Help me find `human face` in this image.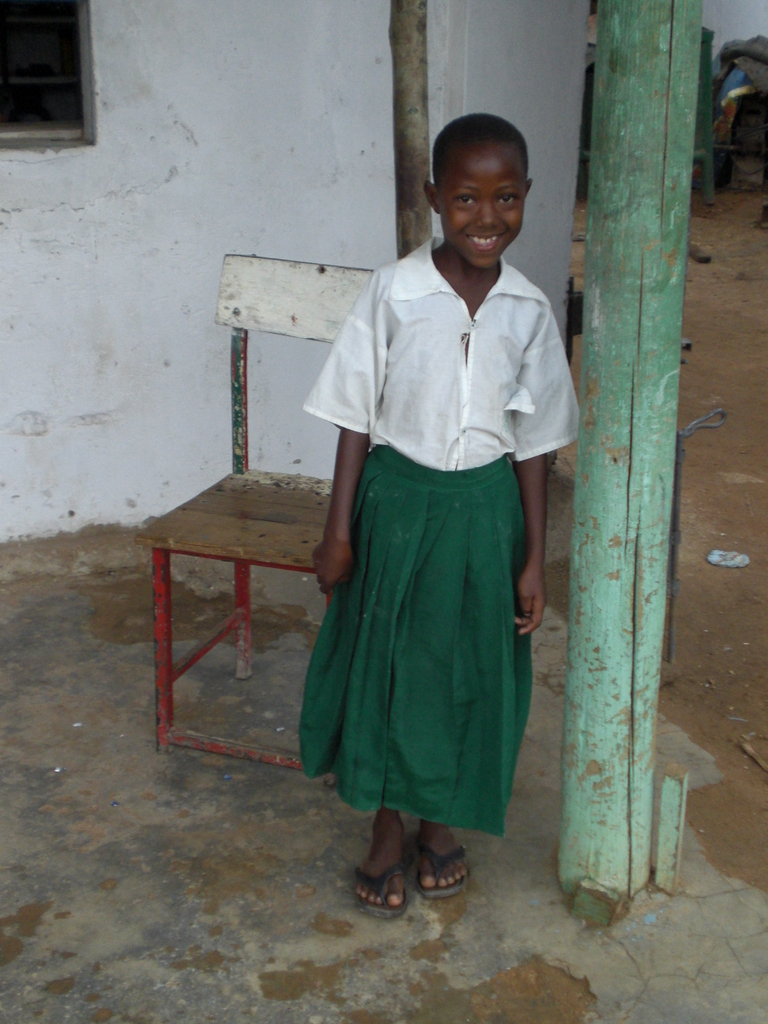
Found it: 440/159/527/262.
